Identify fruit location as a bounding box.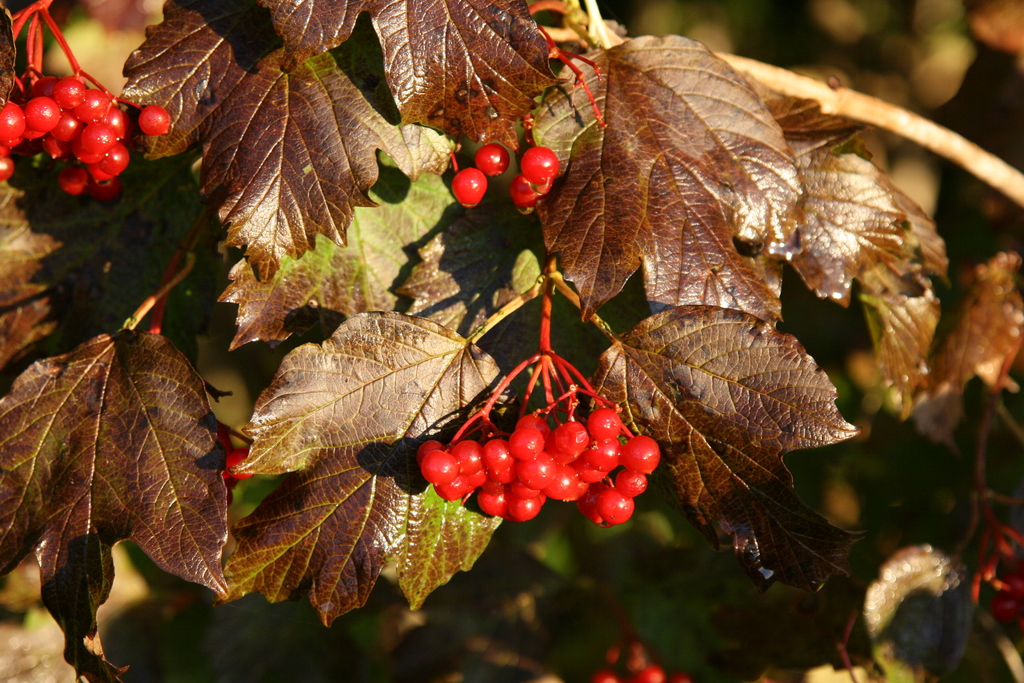
<bbox>221, 443, 257, 479</bbox>.
